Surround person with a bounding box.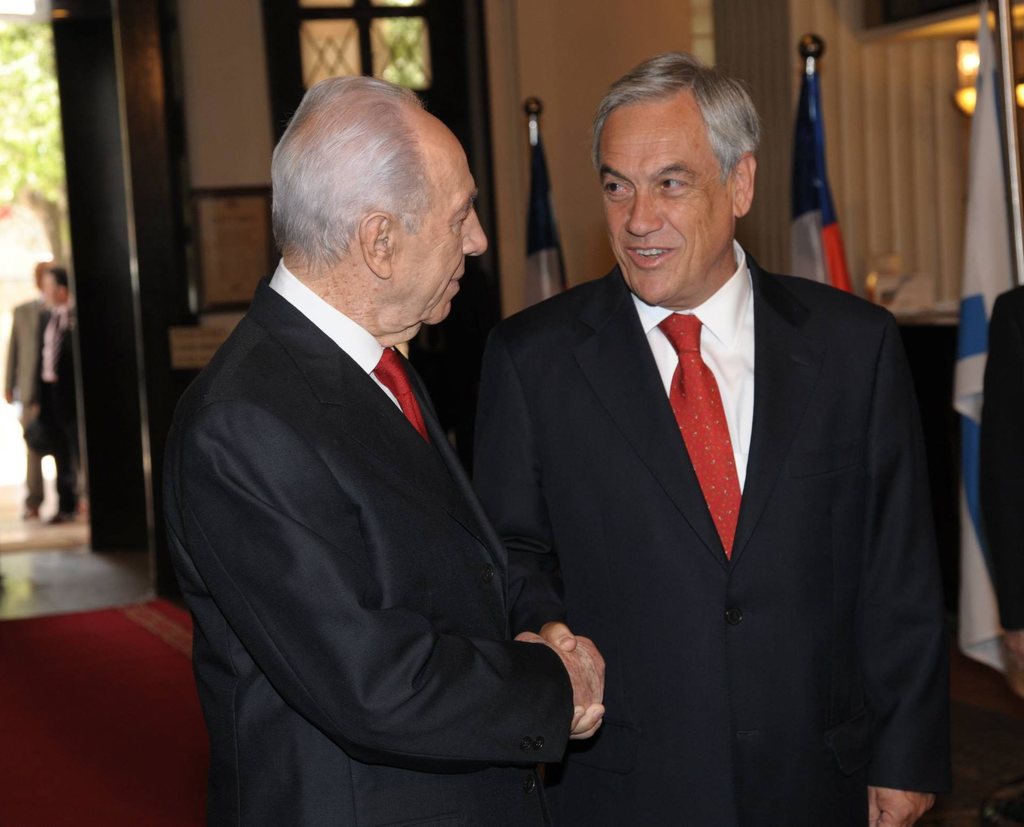
x1=24, y1=266, x2=84, y2=522.
